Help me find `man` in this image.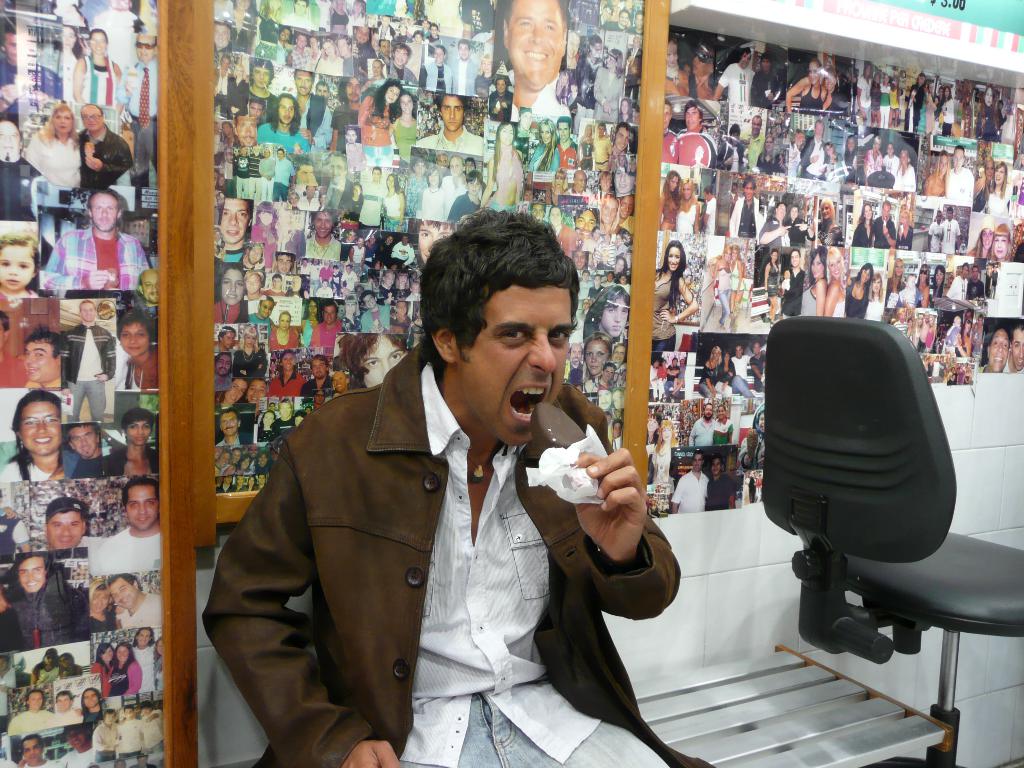
Found it: select_region(415, 94, 483, 150).
